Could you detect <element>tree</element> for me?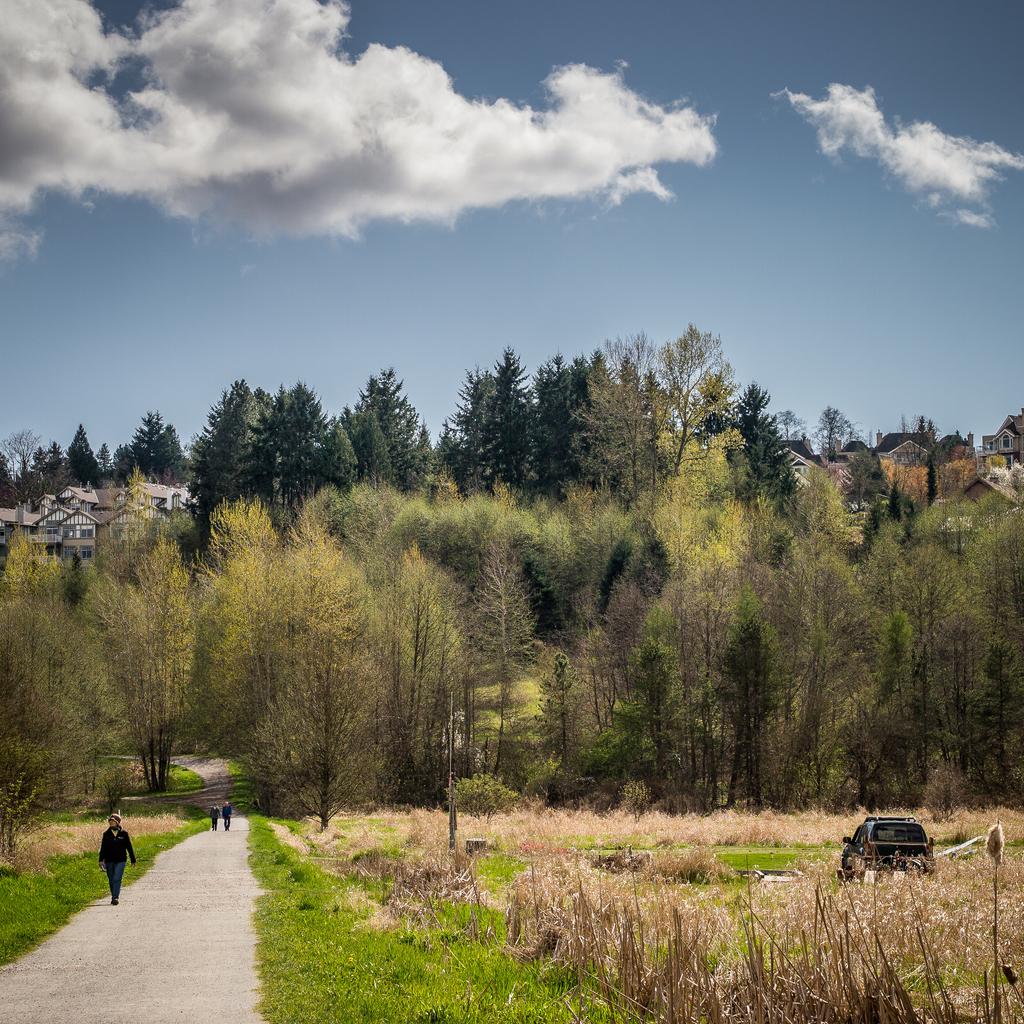
Detection result: (left=436, top=535, right=535, bottom=817).
